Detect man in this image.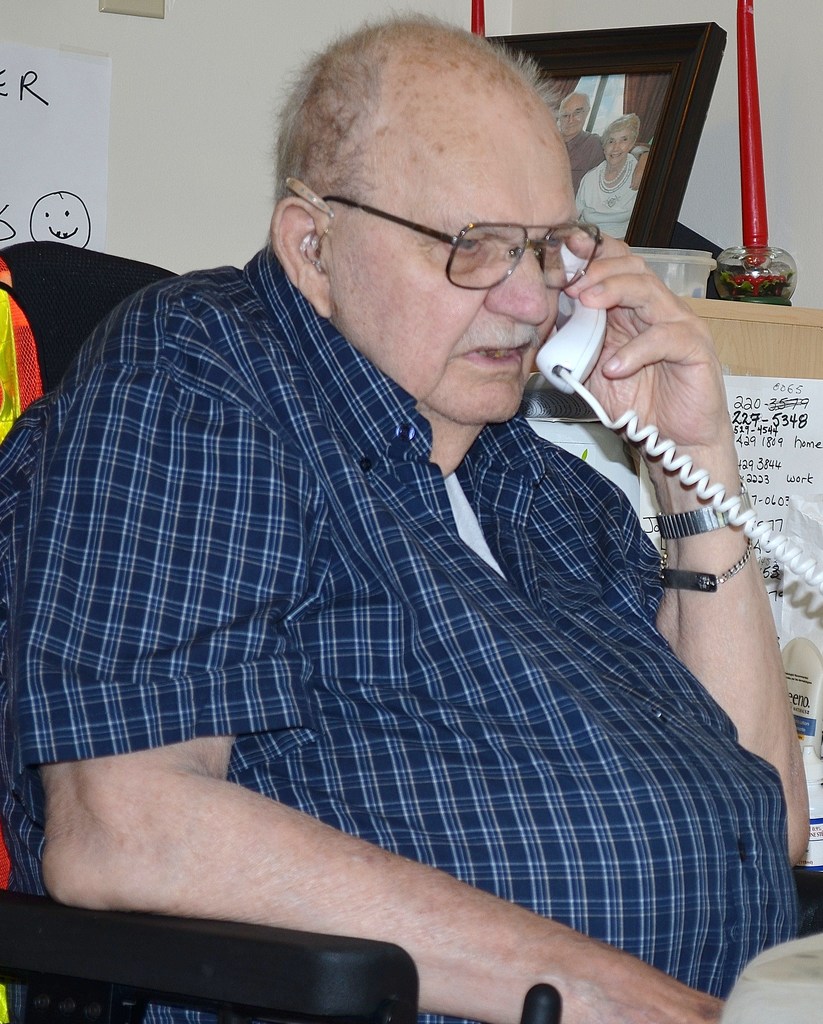
Detection: box(4, 20, 815, 983).
